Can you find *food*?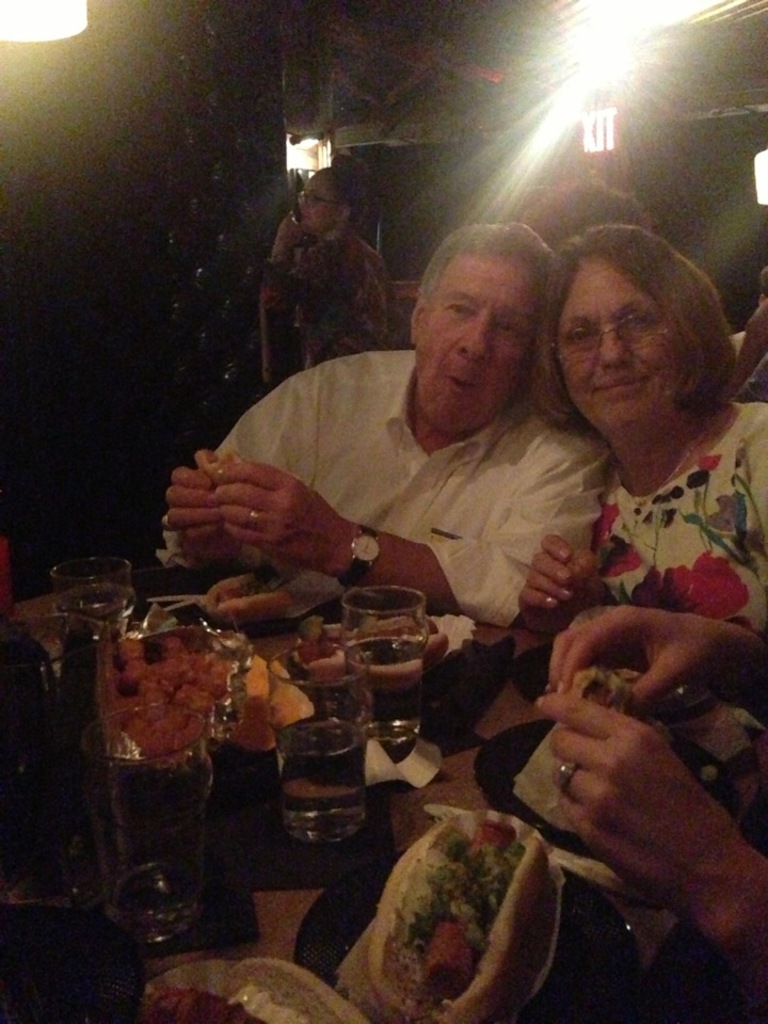
Yes, bounding box: [229, 985, 307, 1023].
